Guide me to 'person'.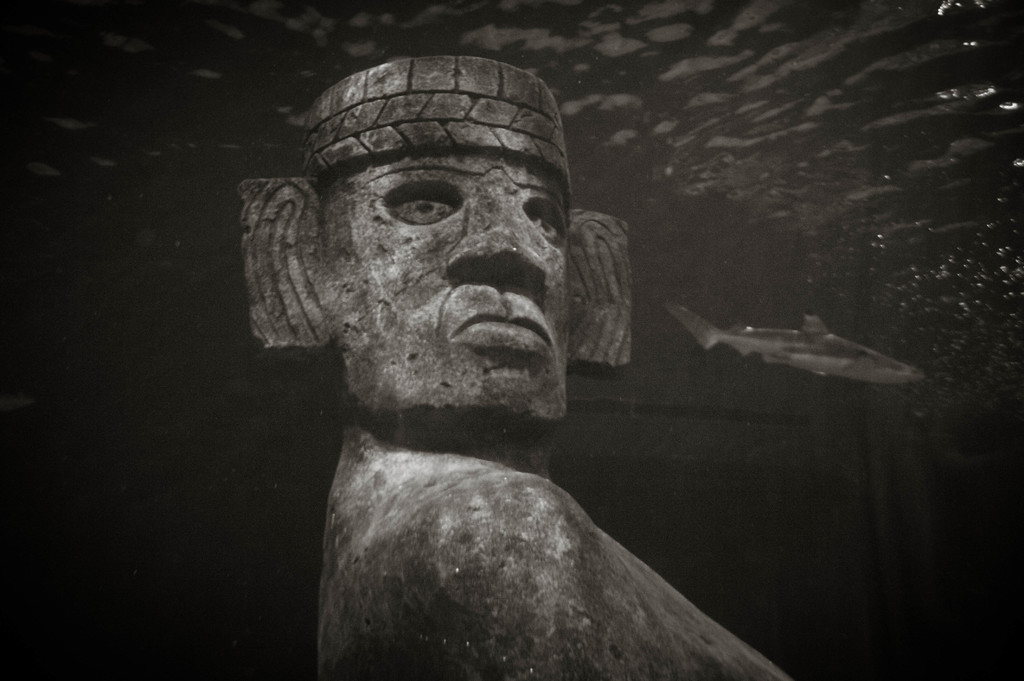
Guidance: {"left": 209, "top": 49, "right": 724, "bottom": 660}.
